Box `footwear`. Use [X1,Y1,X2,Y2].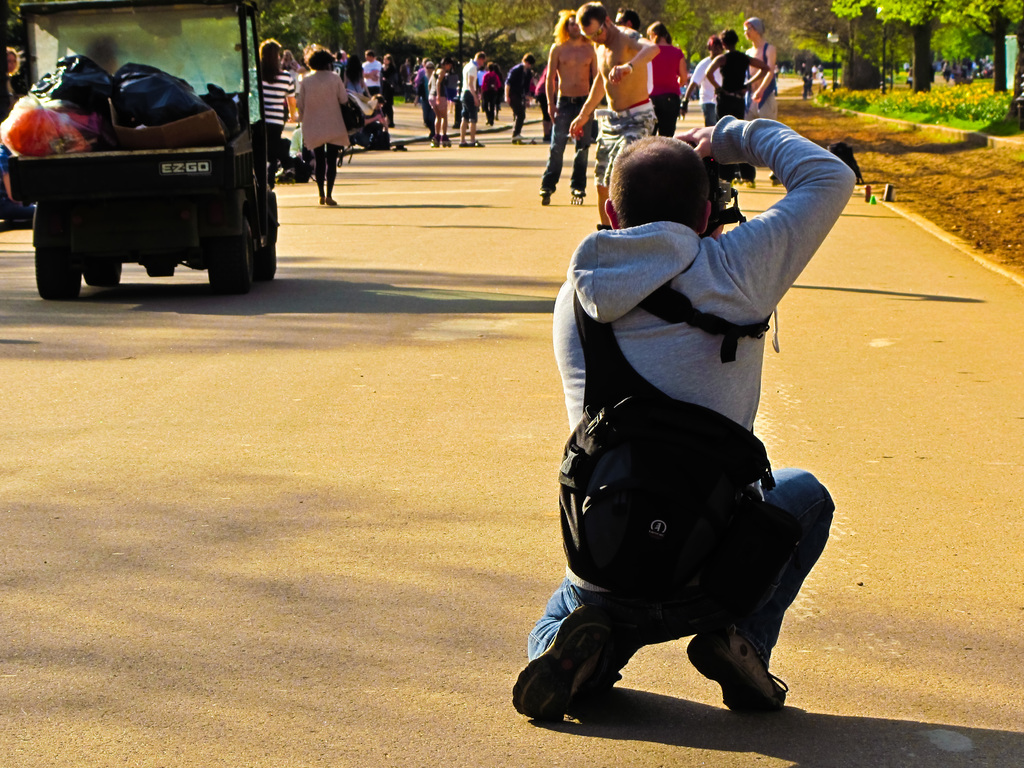
[570,187,584,198].
